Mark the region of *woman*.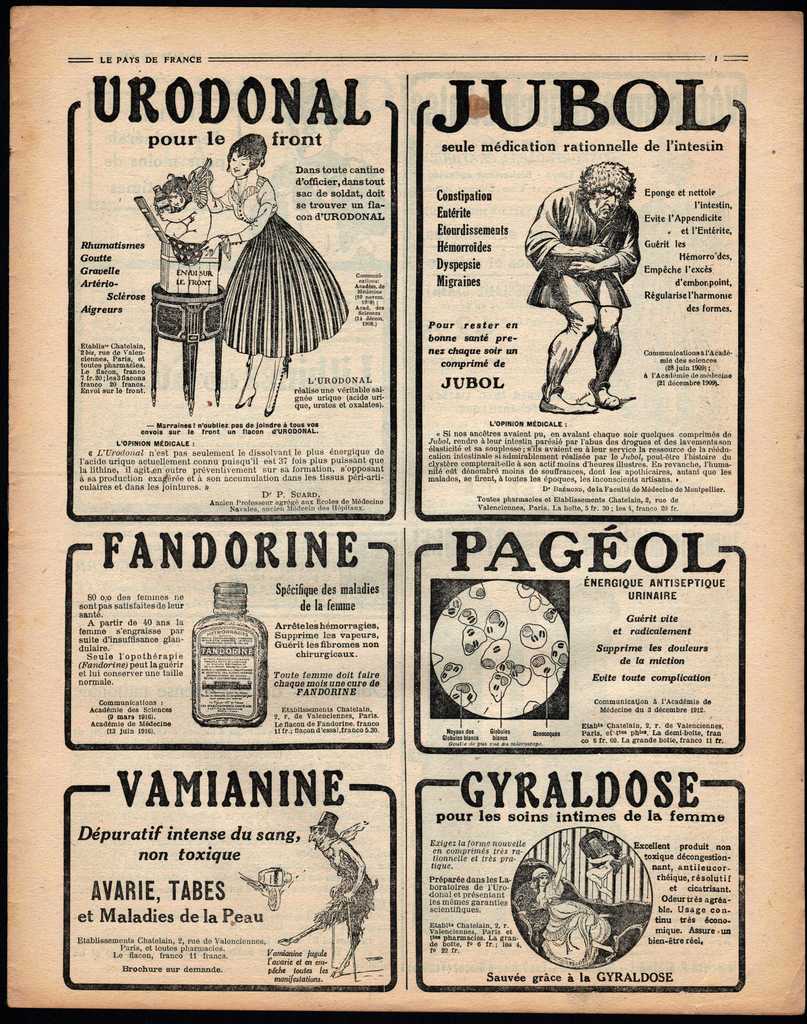
Region: Rect(188, 130, 348, 417).
